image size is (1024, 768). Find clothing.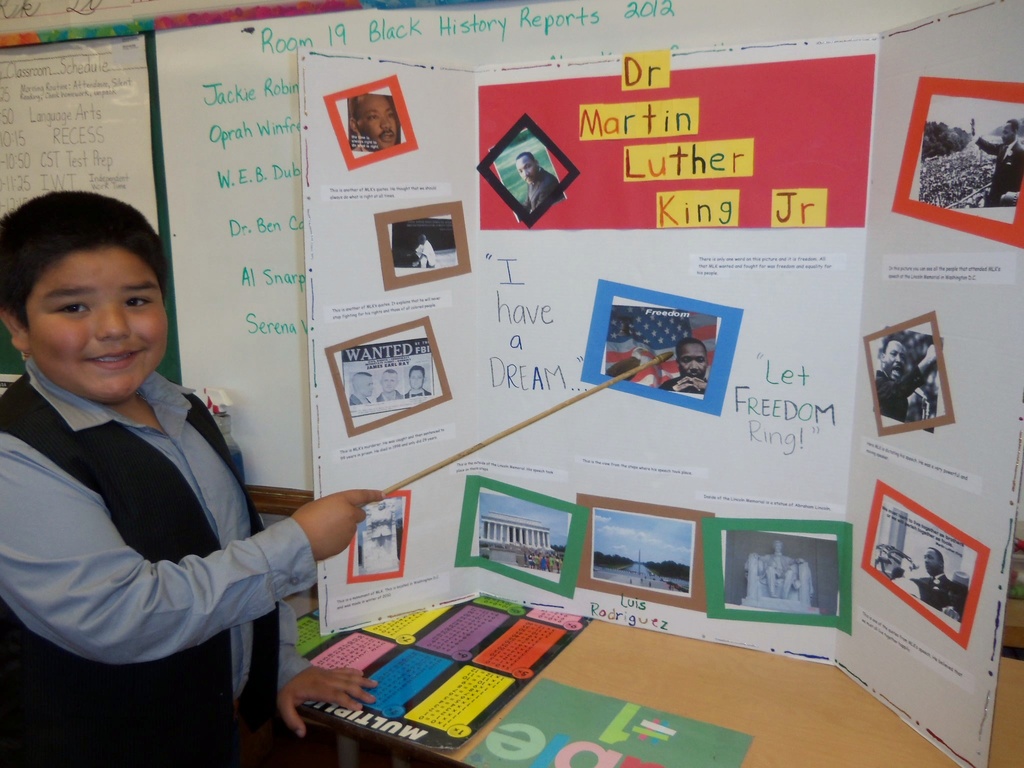
0 358 323 766.
